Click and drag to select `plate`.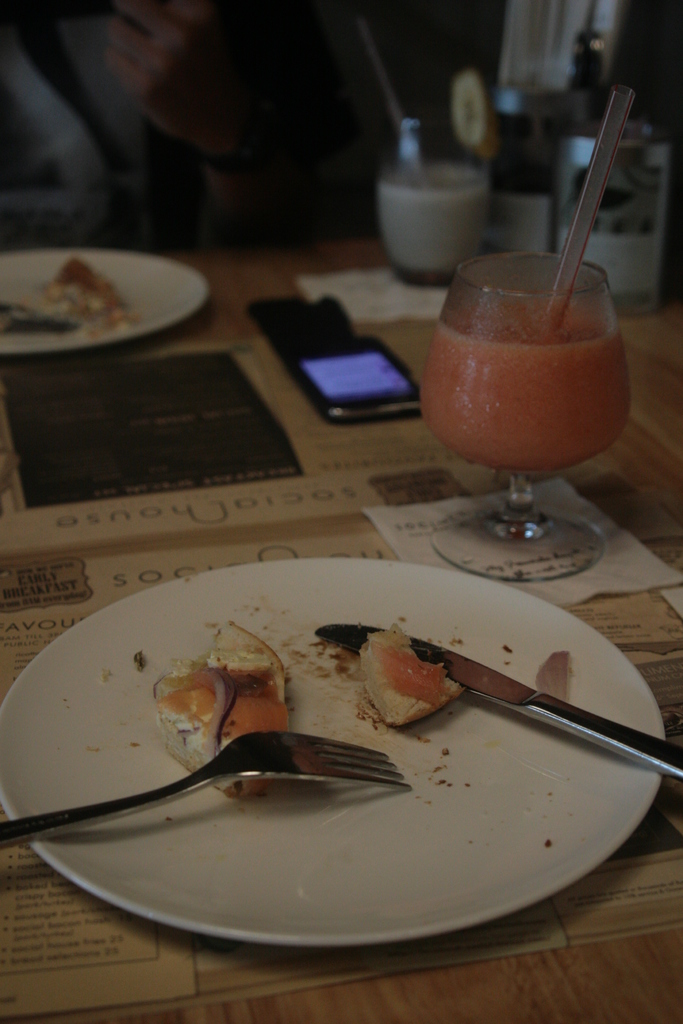
Selection: [0,244,226,365].
